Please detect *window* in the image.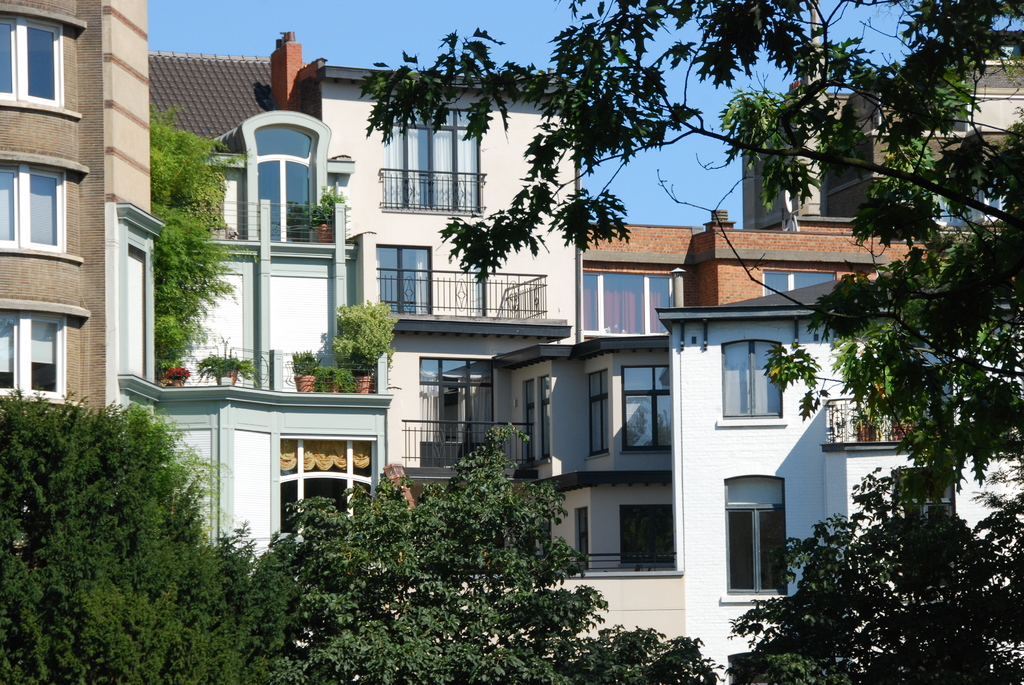
[x1=620, y1=368, x2=675, y2=457].
